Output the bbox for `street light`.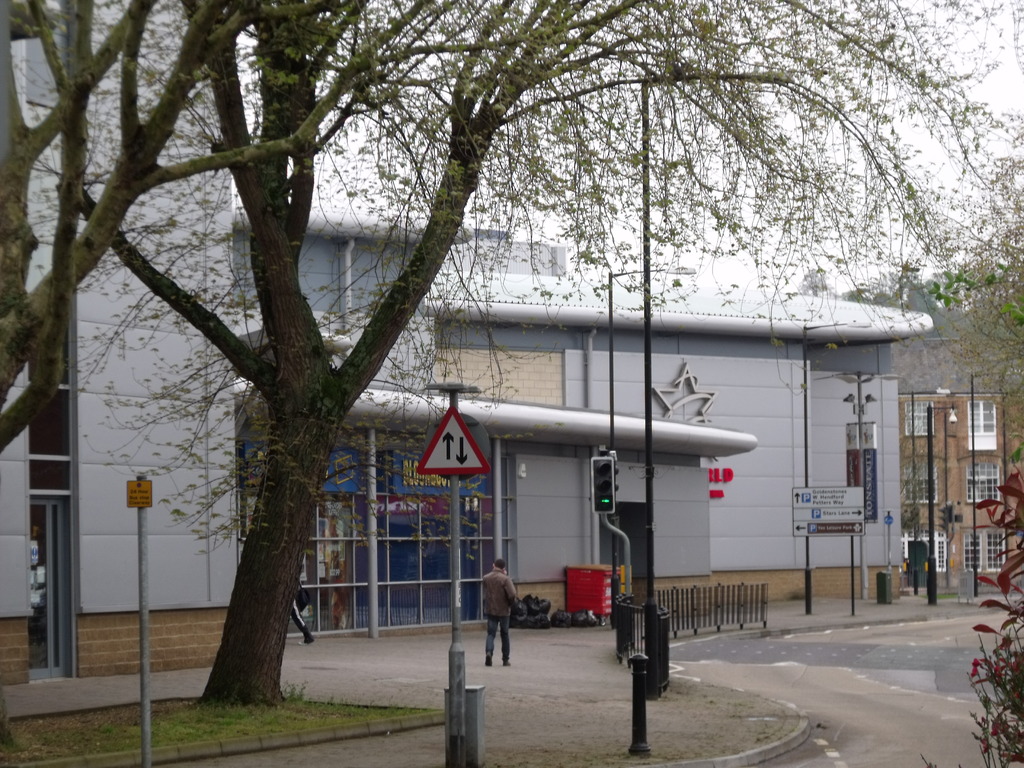
(x1=972, y1=368, x2=1014, y2=582).
